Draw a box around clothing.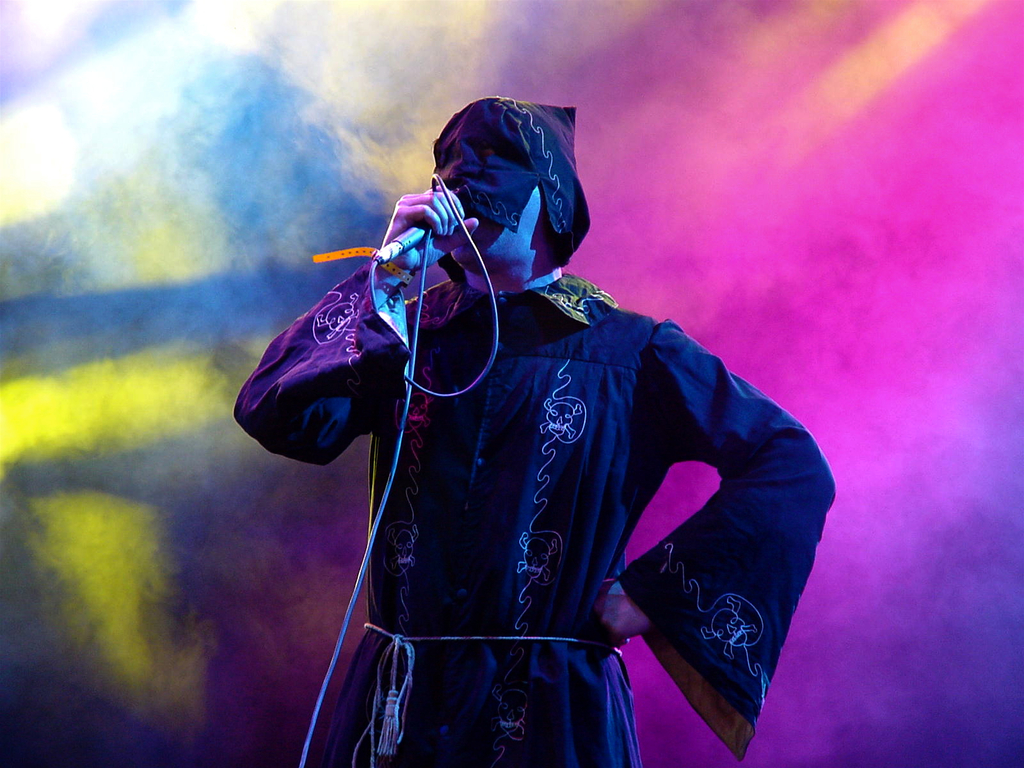
crop(269, 209, 806, 743).
